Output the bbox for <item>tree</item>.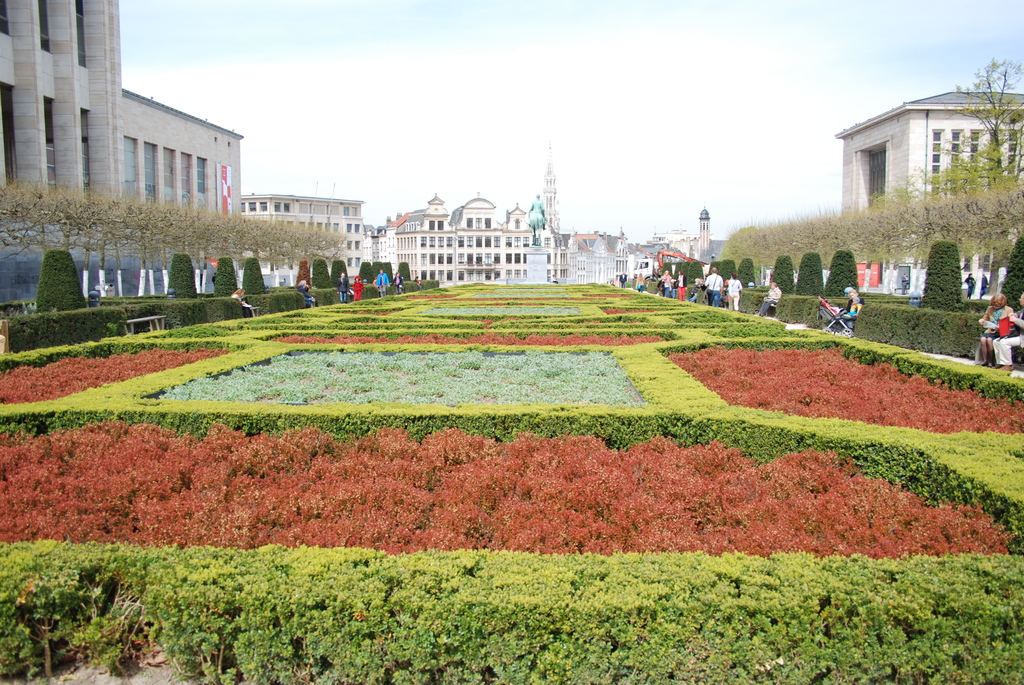
bbox=(36, 248, 89, 312).
